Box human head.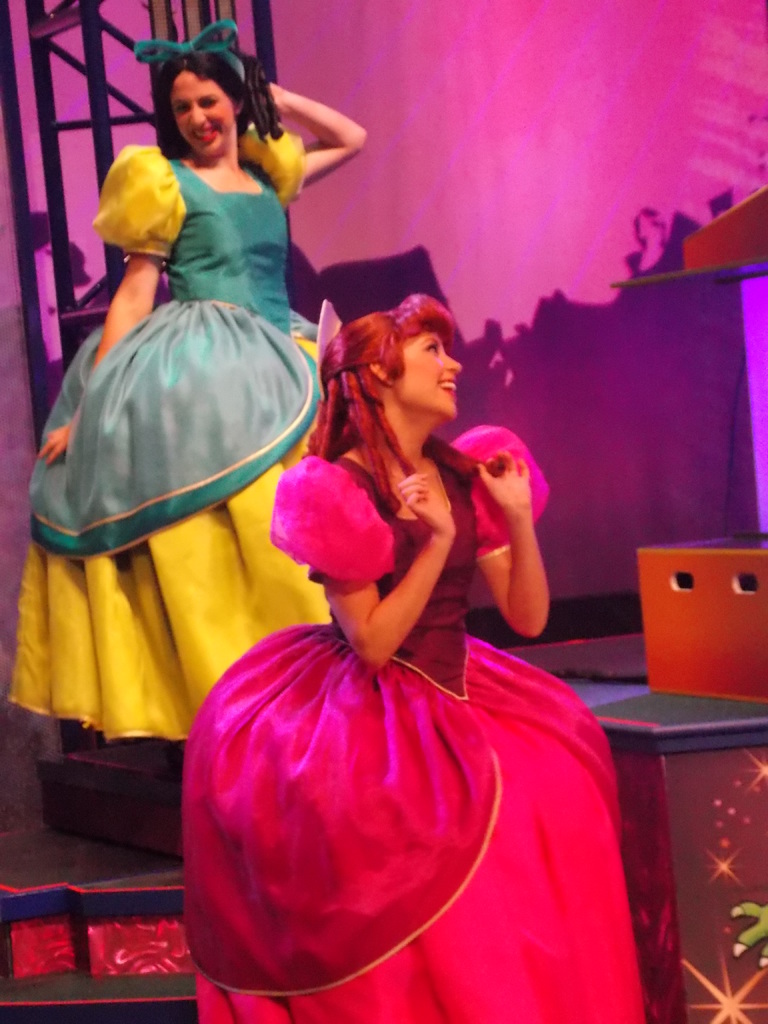
<box>314,294,465,440</box>.
